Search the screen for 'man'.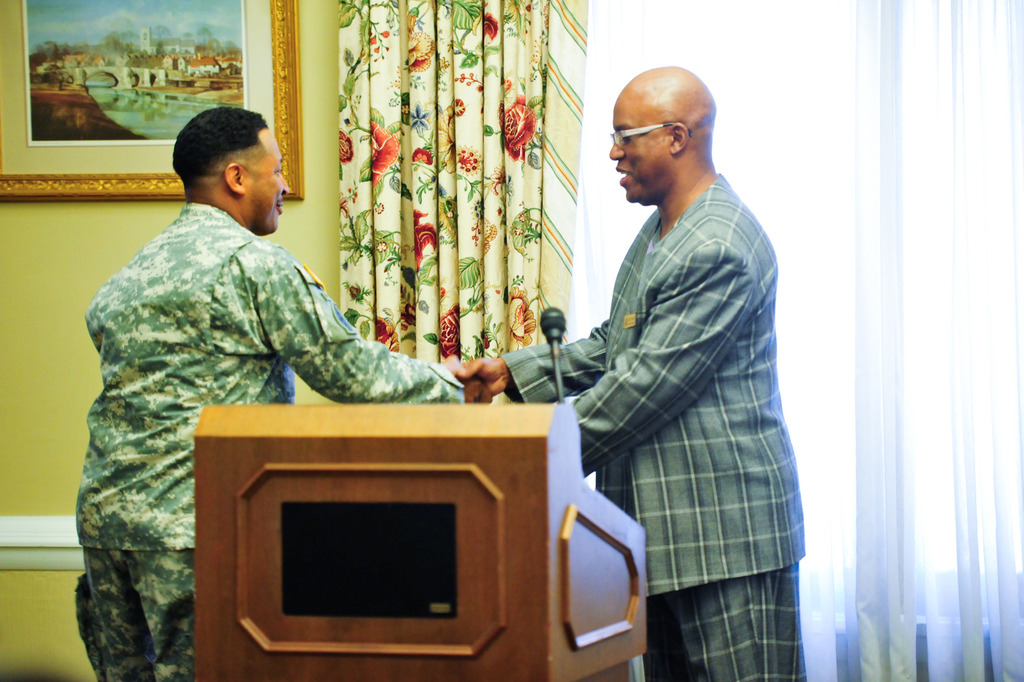
Found at bbox=[526, 53, 812, 674].
